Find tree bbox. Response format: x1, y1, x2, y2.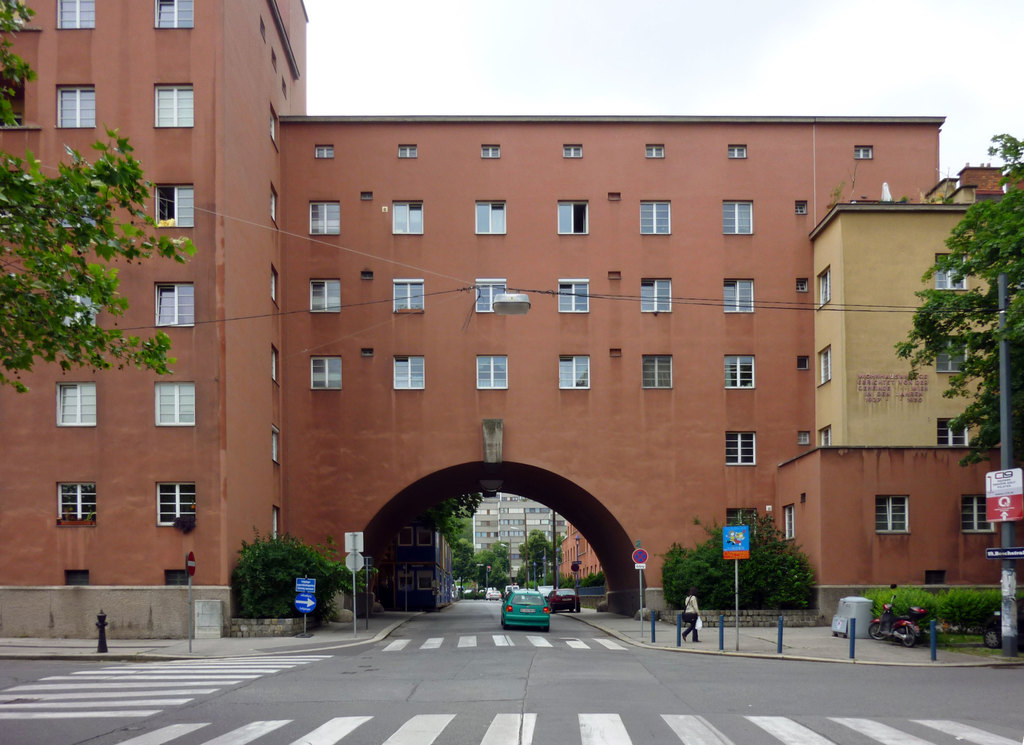
0, 0, 197, 395.
